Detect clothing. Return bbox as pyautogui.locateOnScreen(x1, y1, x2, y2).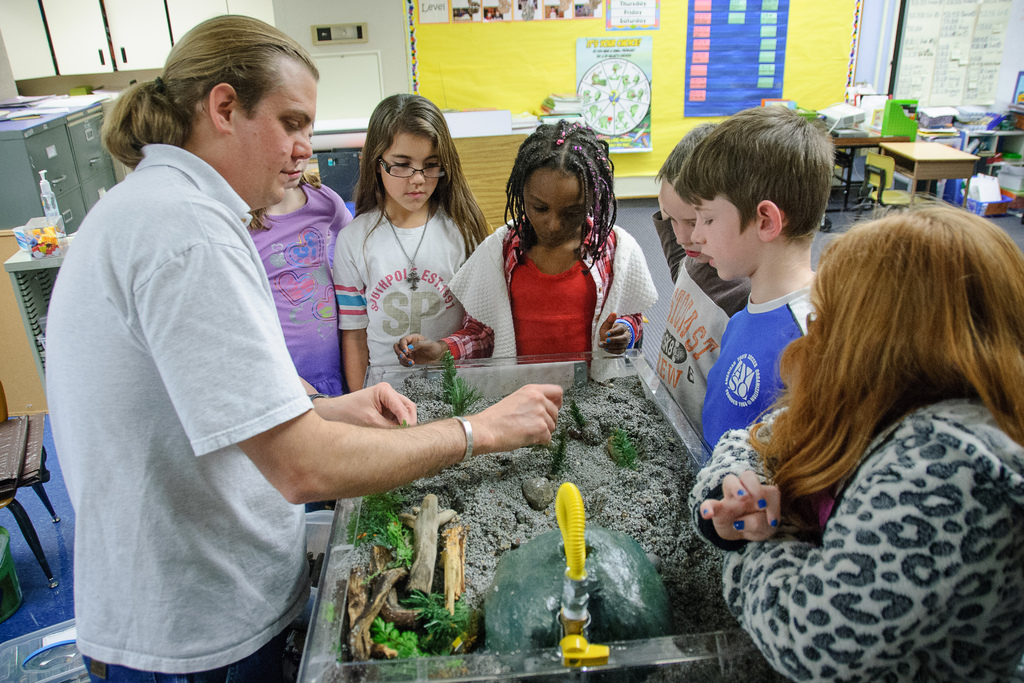
pyautogui.locateOnScreen(245, 176, 356, 399).
